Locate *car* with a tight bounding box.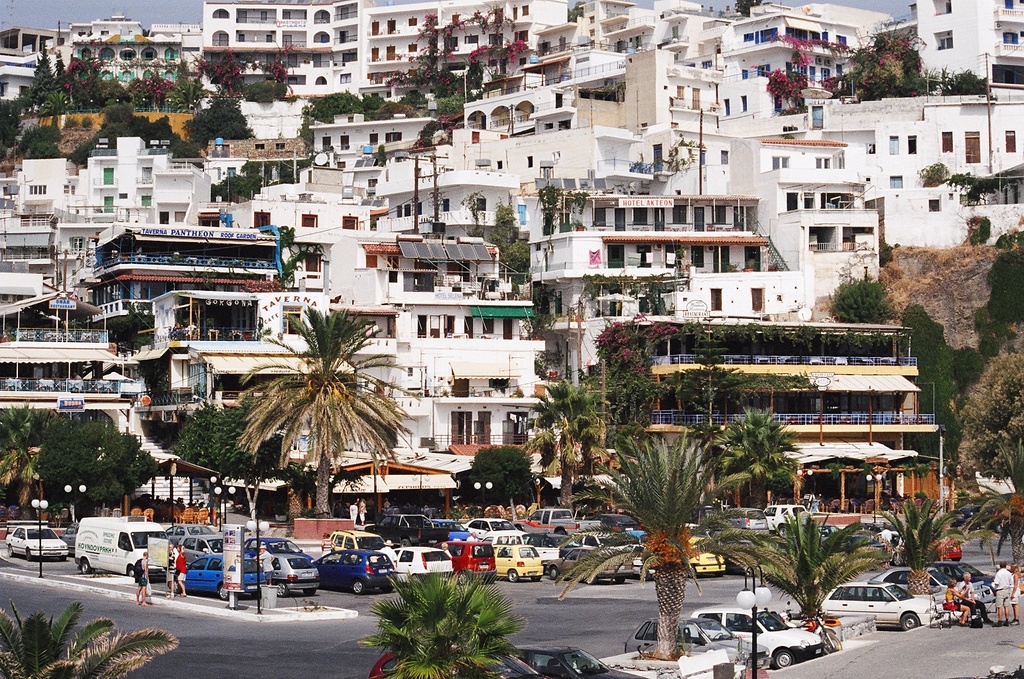
544, 544, 635, 587.
